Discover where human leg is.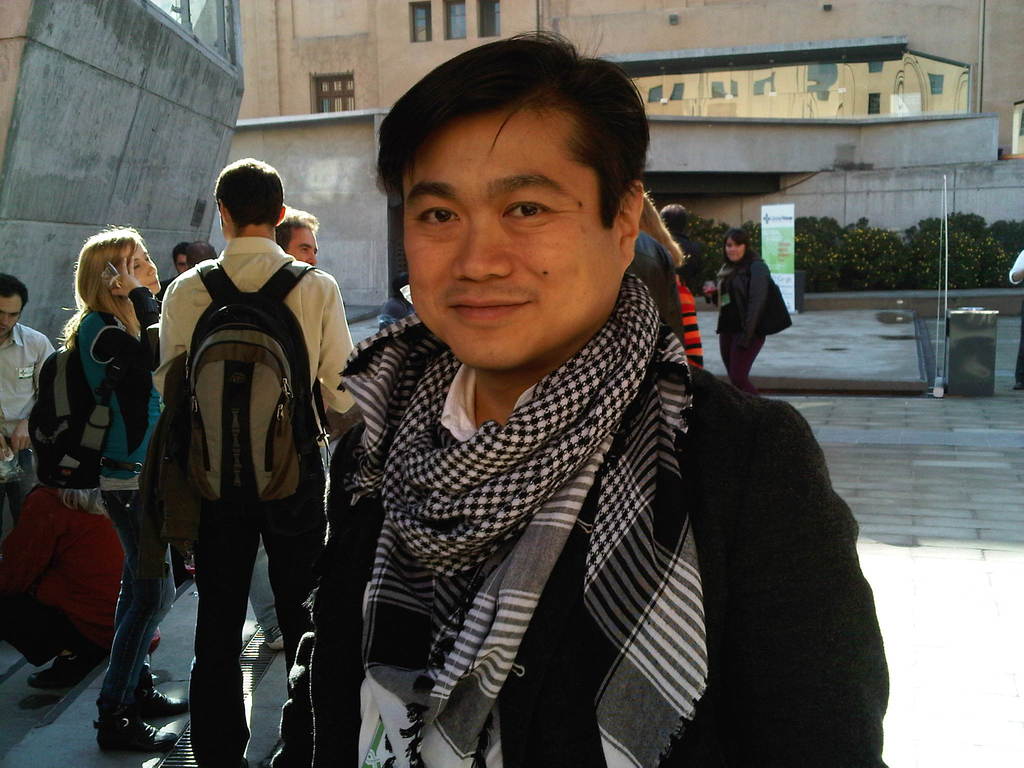
Discovered at bbox=(0, 578, 96, 685).
